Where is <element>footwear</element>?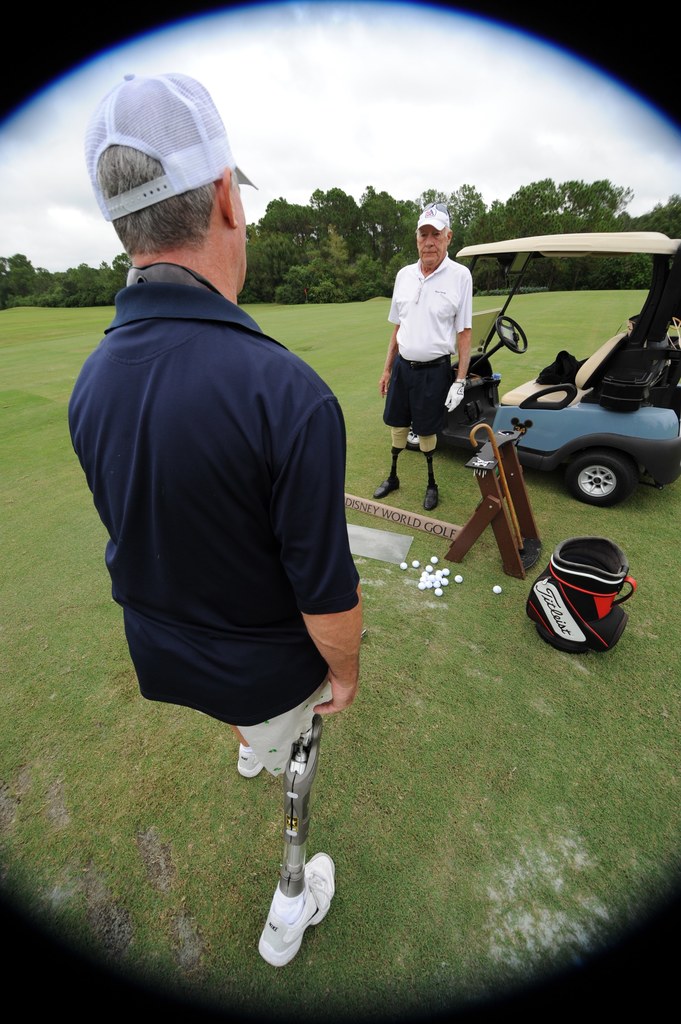
(253, 870, 333, 970).
